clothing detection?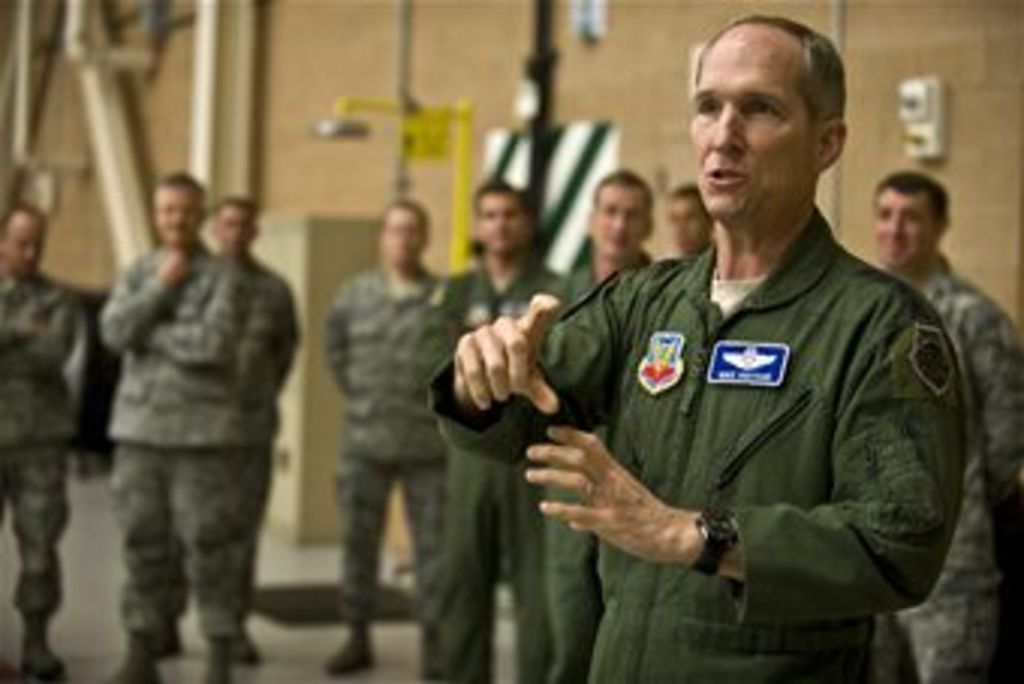
322,262,458,675
